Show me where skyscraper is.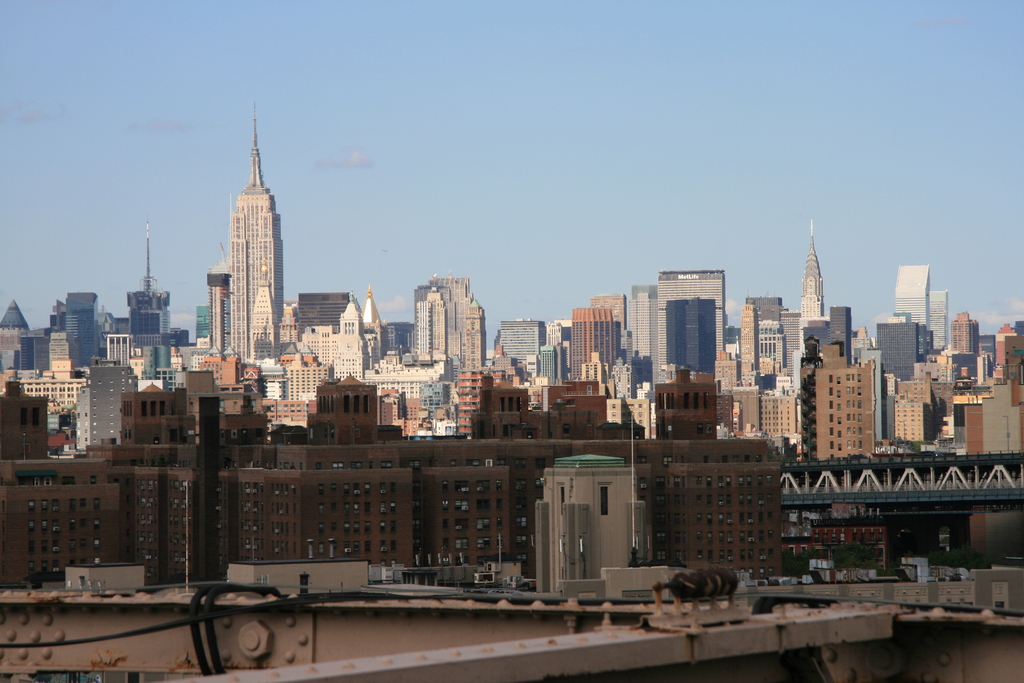
skyscraper is at bbox(800, 224, 830, 318).
